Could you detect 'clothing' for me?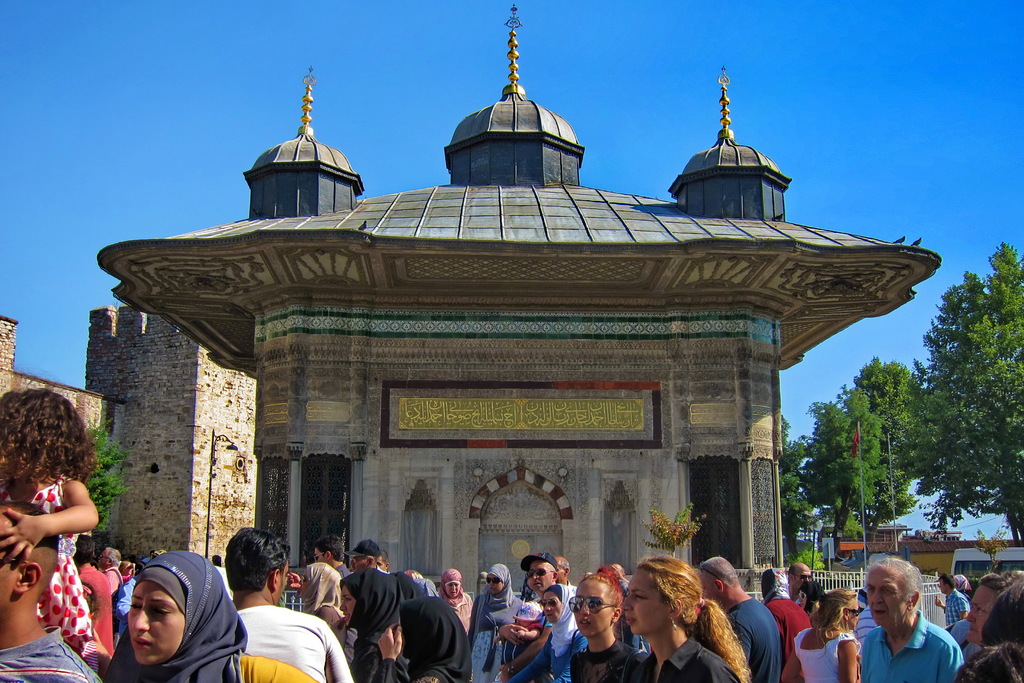
Detection result: <bbox>468, 559, 521, 682</bbox>.
